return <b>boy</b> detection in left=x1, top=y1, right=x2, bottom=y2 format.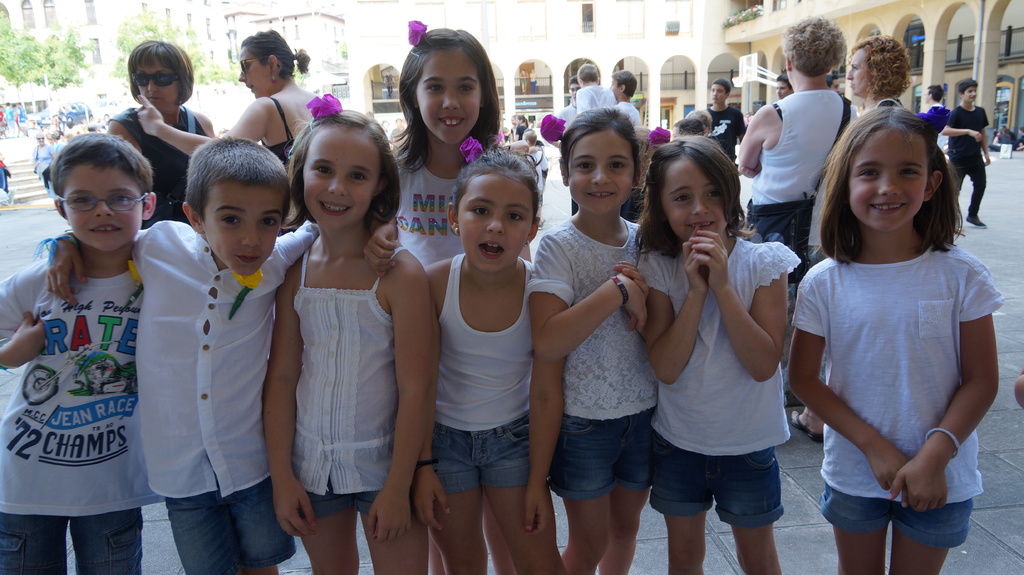
left=666, top=116, right=705, bottom=138.
